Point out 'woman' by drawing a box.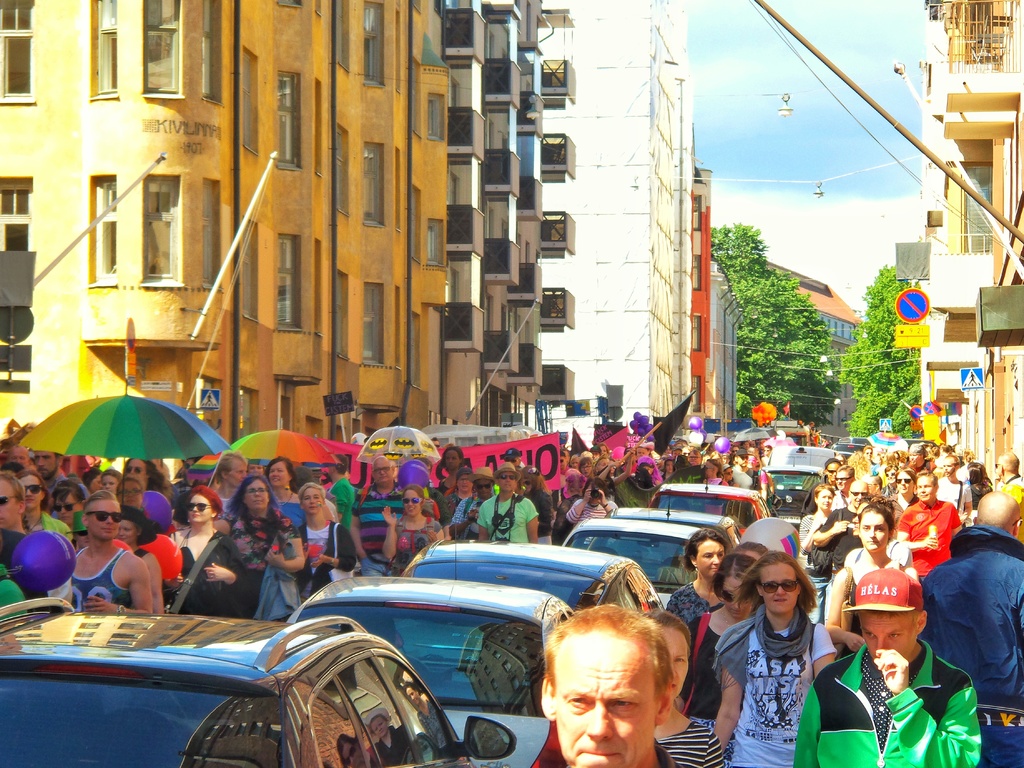
<box>663,528,732,630</box>.
